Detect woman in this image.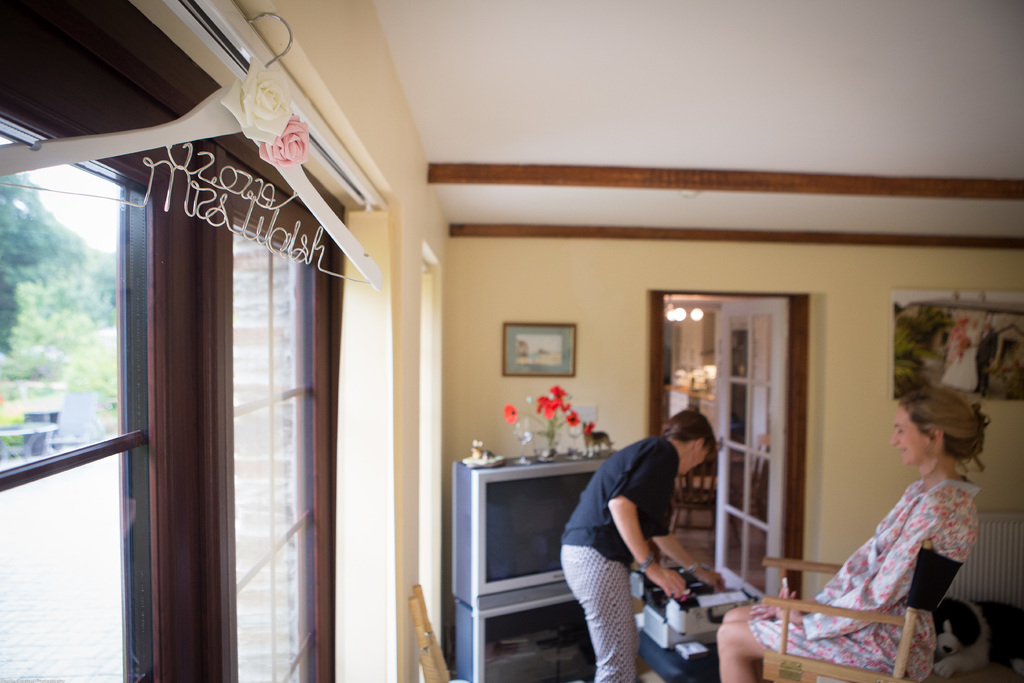
Detection: 554, 409, 728, 682.
